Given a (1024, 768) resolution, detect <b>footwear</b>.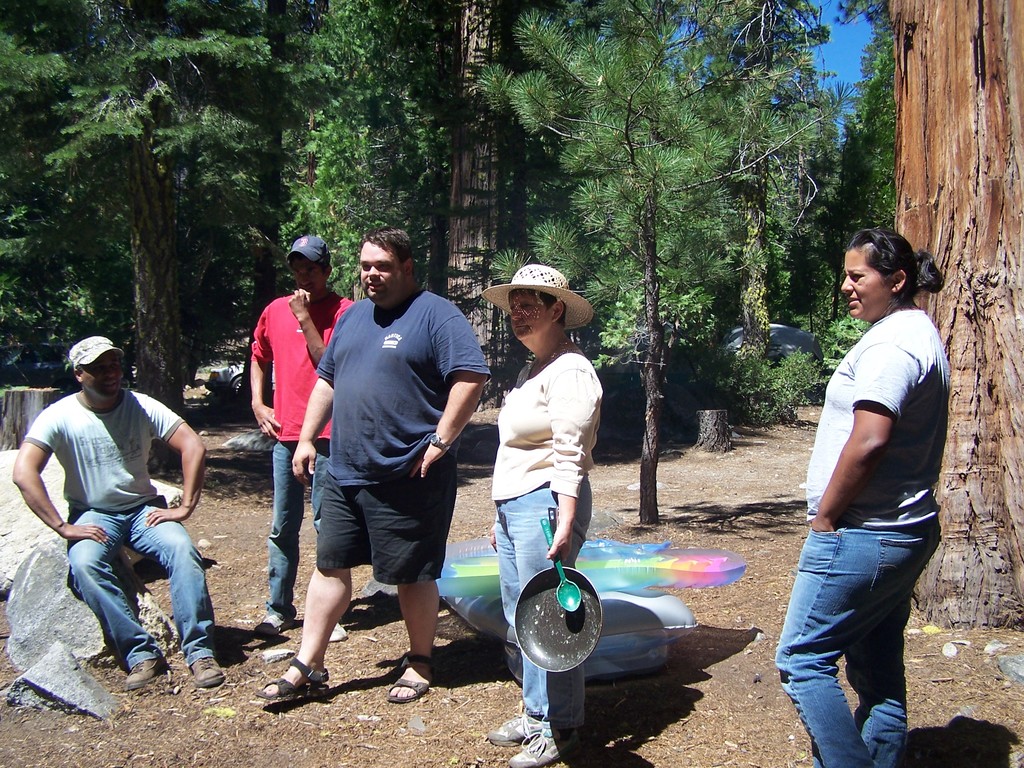
<box>484,712,534,745</box>.
